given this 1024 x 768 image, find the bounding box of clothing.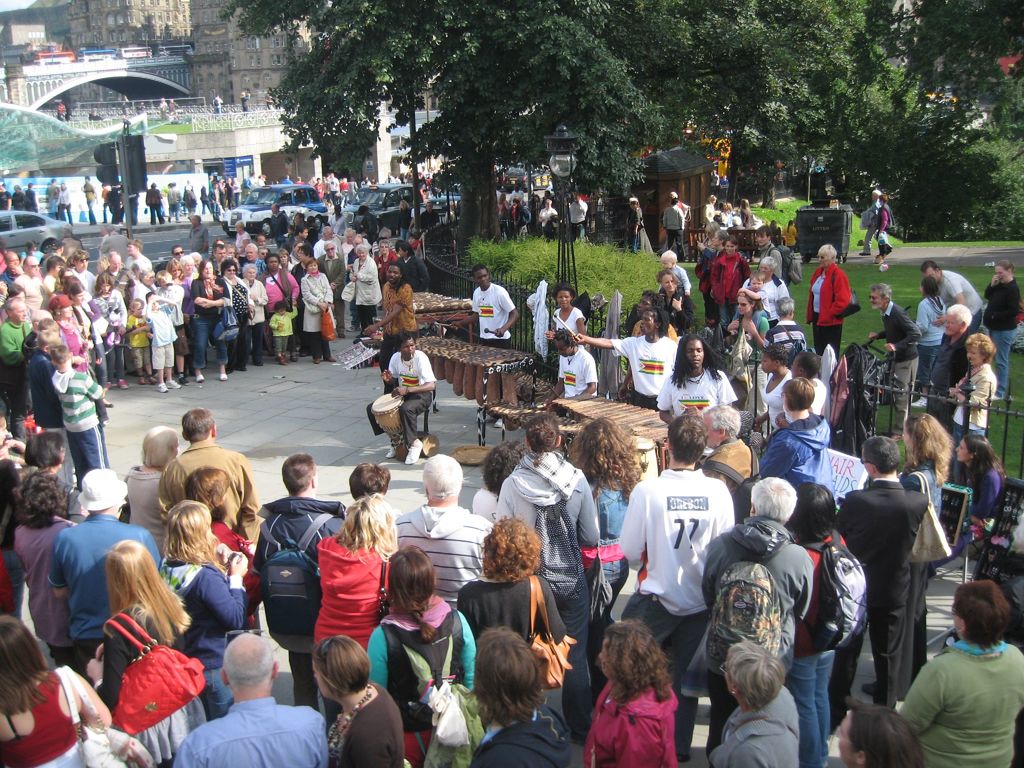
739/205/756/232.
